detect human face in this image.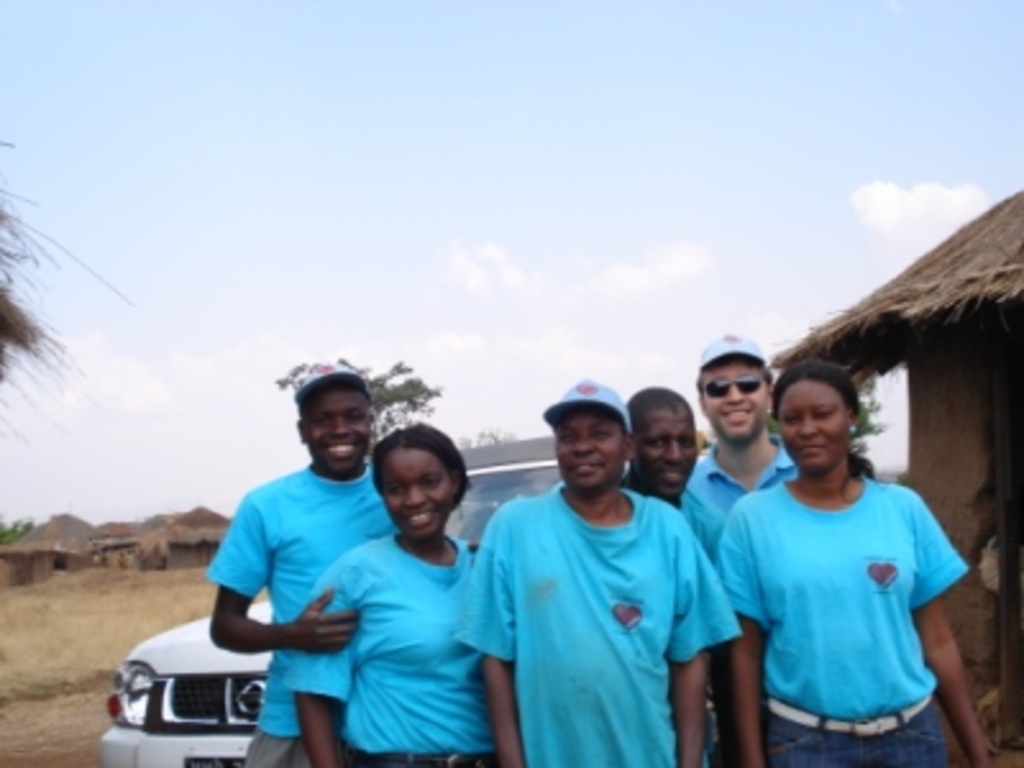
Detection: <box>379,443,458,545</box>.
